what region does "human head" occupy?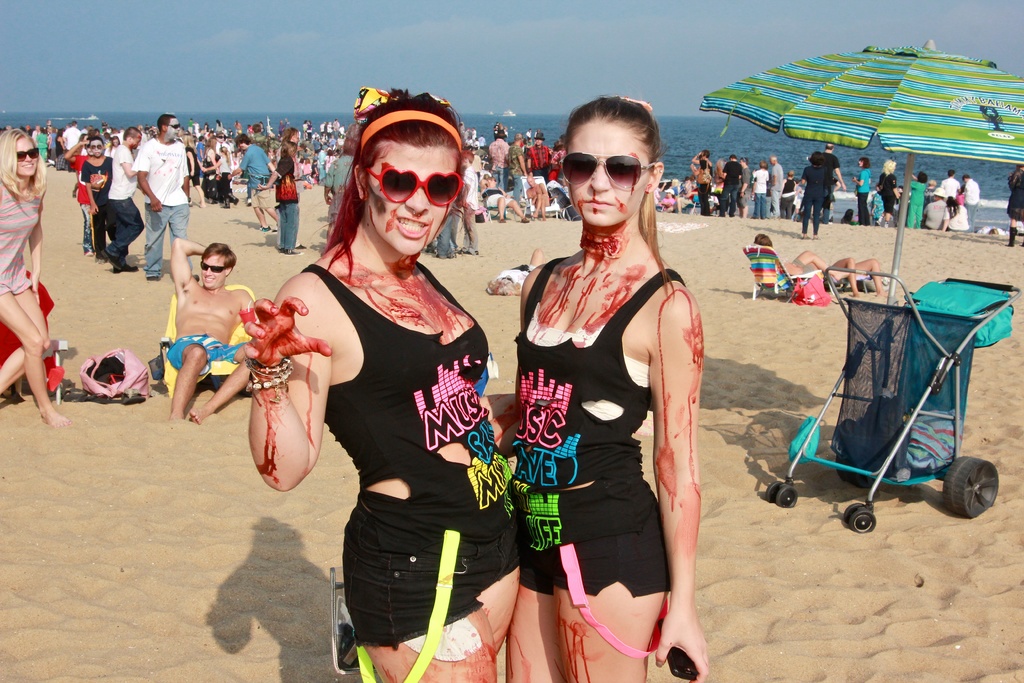
bbox=(943, 194, 961, 210).
